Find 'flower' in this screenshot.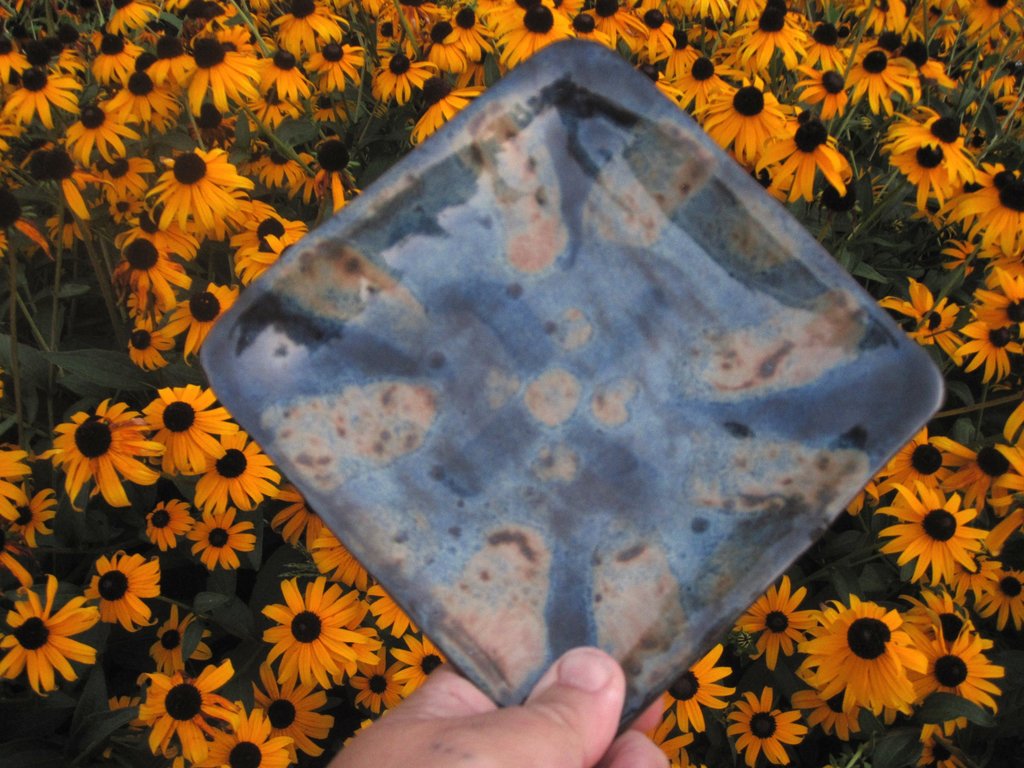
The bounding box for 'flower' is box(237, 589, 344, 699).
